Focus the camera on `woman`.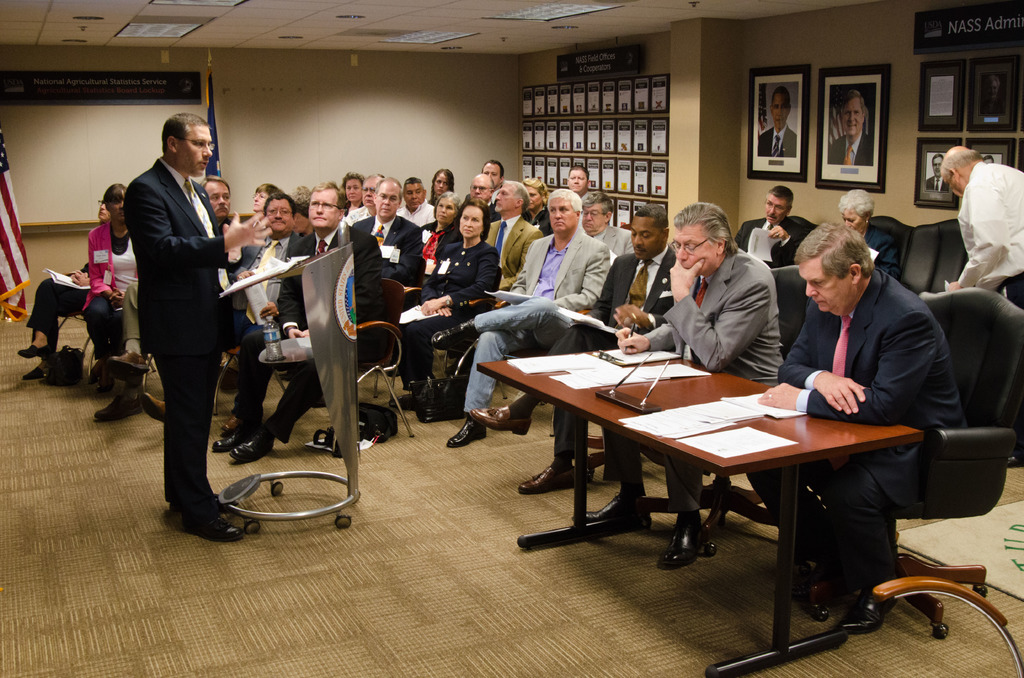
Focus region: [x1=18, y1=198, x2=114, y2=384].
